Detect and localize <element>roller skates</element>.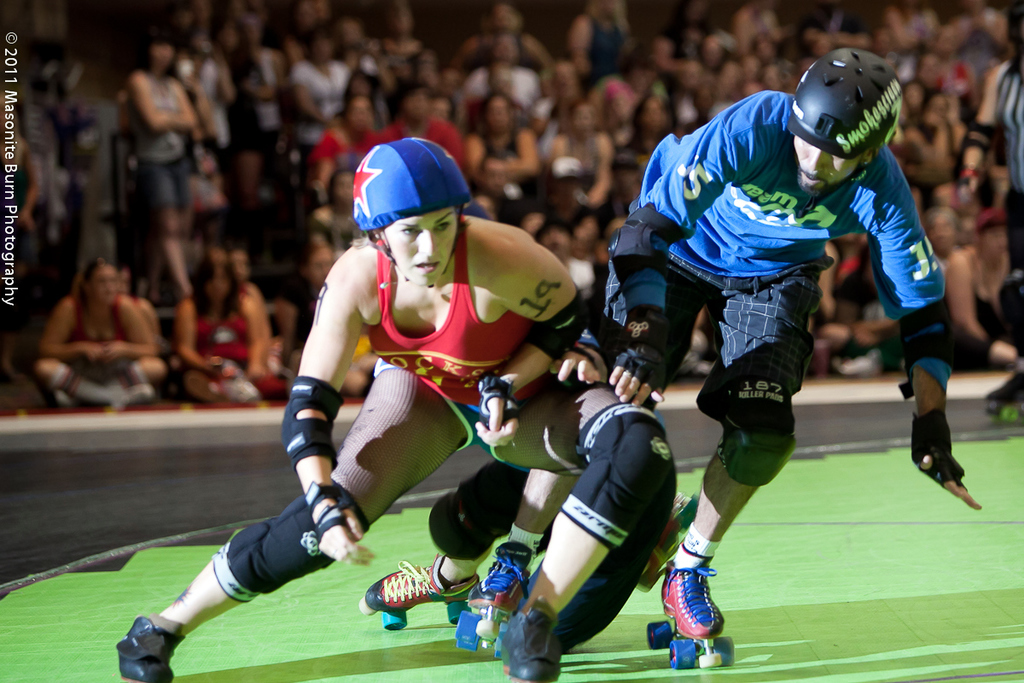
Localized at {"left": 645, "top": 563, "right": 734, "bottom": 677}.
